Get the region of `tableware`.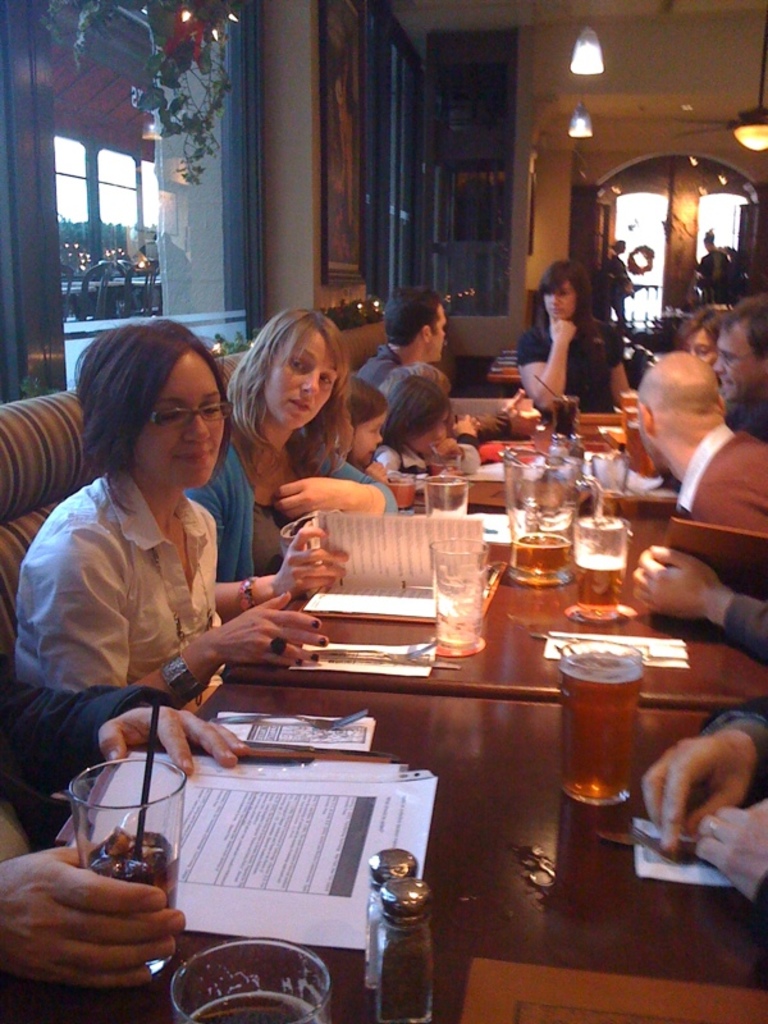
365/847/424/983.
